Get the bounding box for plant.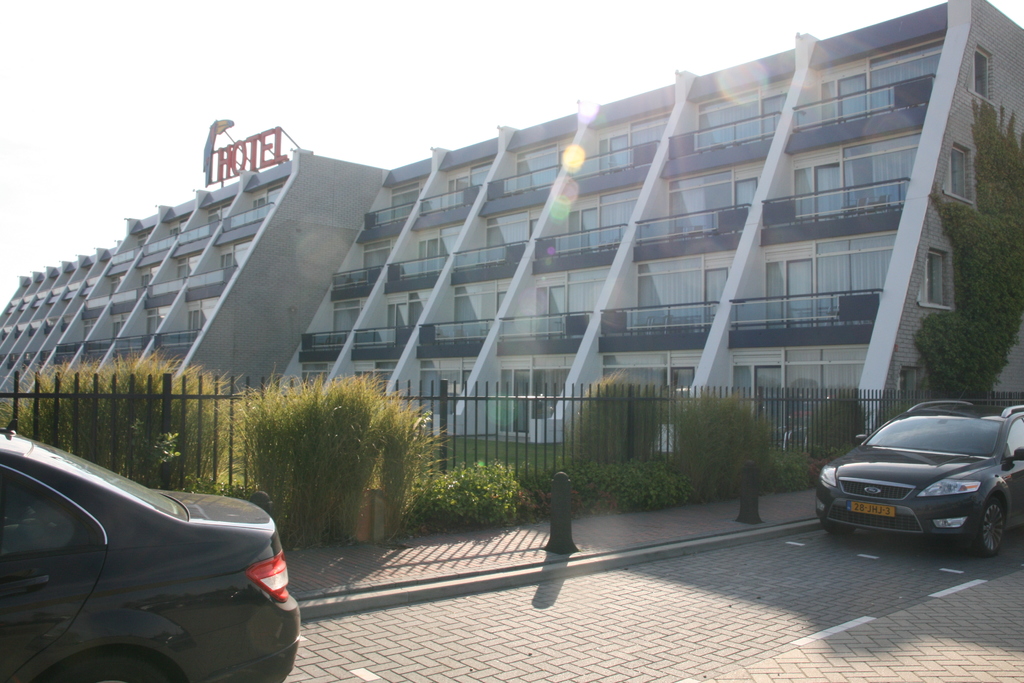
{"x1": 224, "y1": 381, "x2": 446, "y2": 519}.
